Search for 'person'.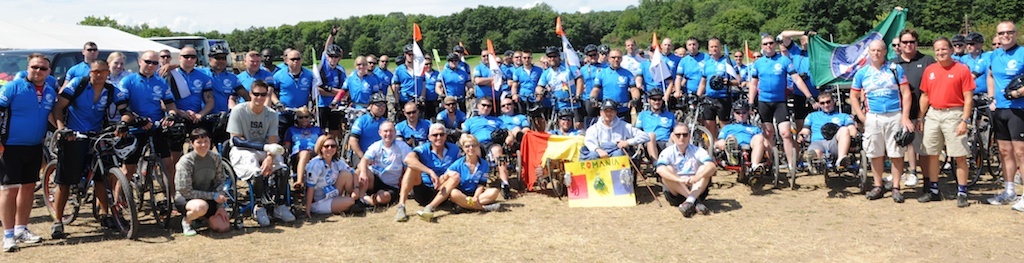
Found at {"x1": 498, "y1": 48, "x2": 513, "y2": 84}.
